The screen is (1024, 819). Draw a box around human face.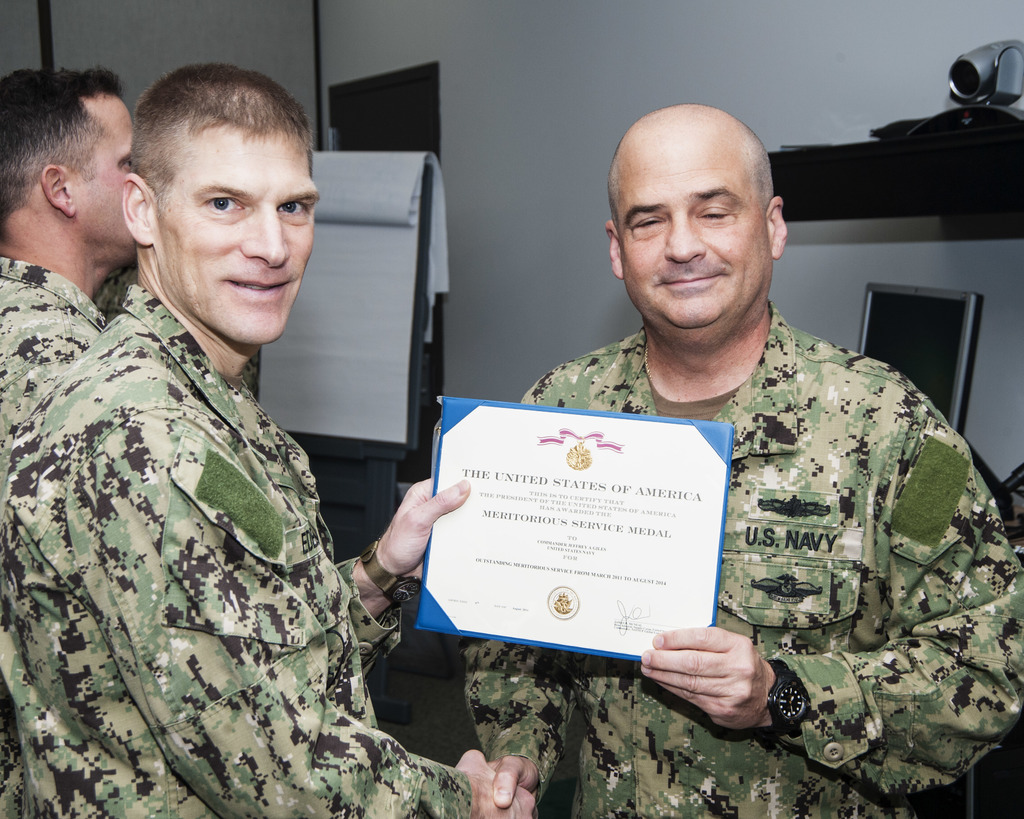
[left=72, top=102, right=137, bottom=262].
